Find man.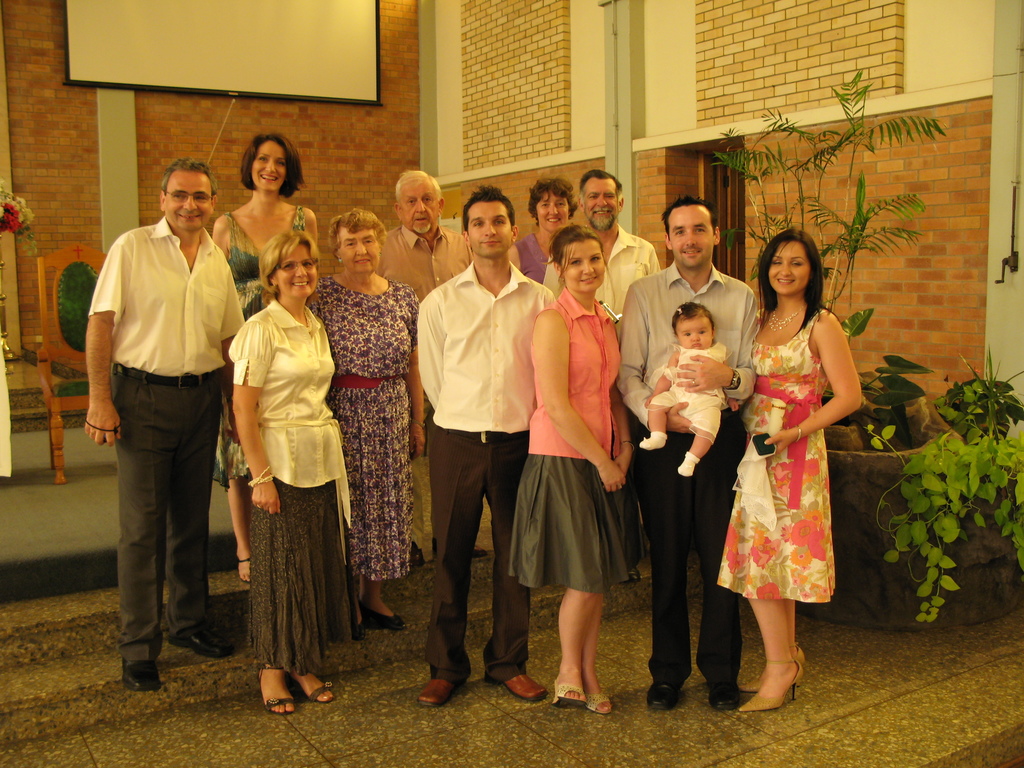
Rect(376, 166, 492, 569).
